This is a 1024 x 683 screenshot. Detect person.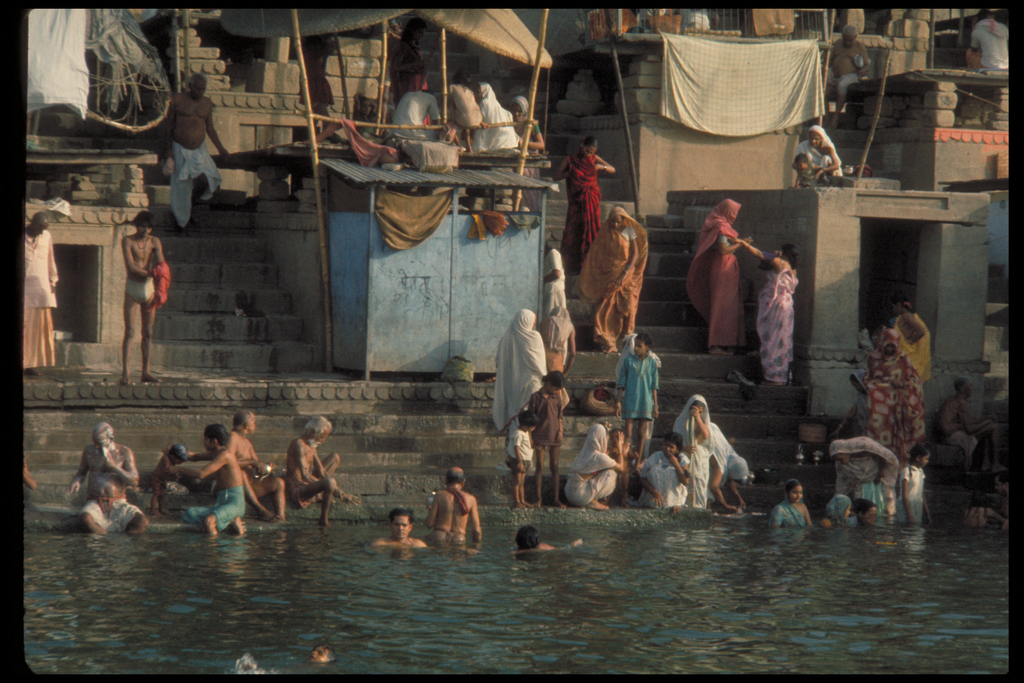
823:26:872:128.
